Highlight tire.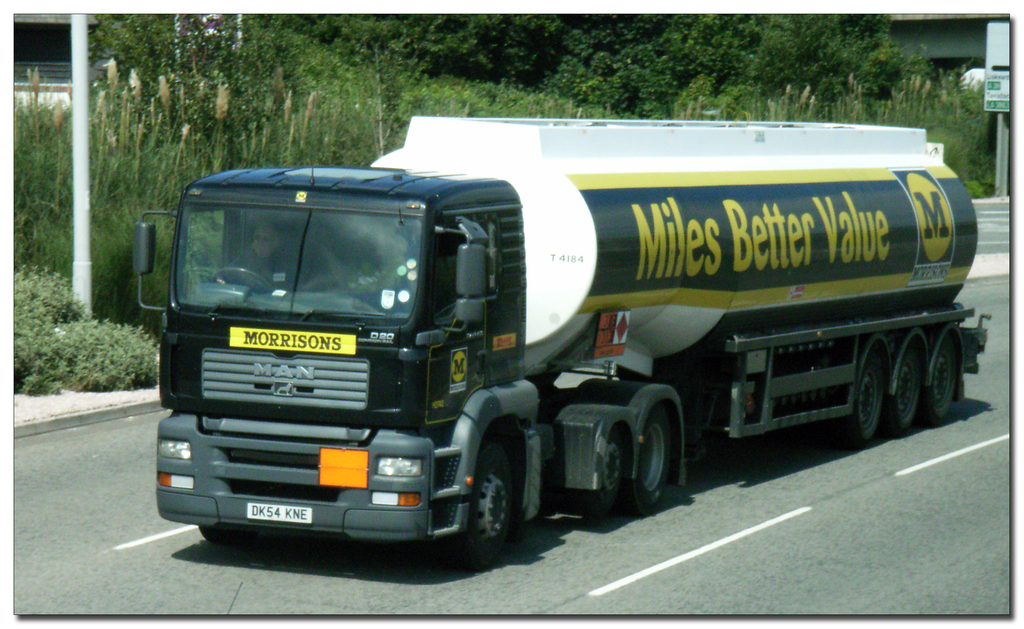
Highlighted region: [x1=886, y1=326, x2=933, y2=439].
